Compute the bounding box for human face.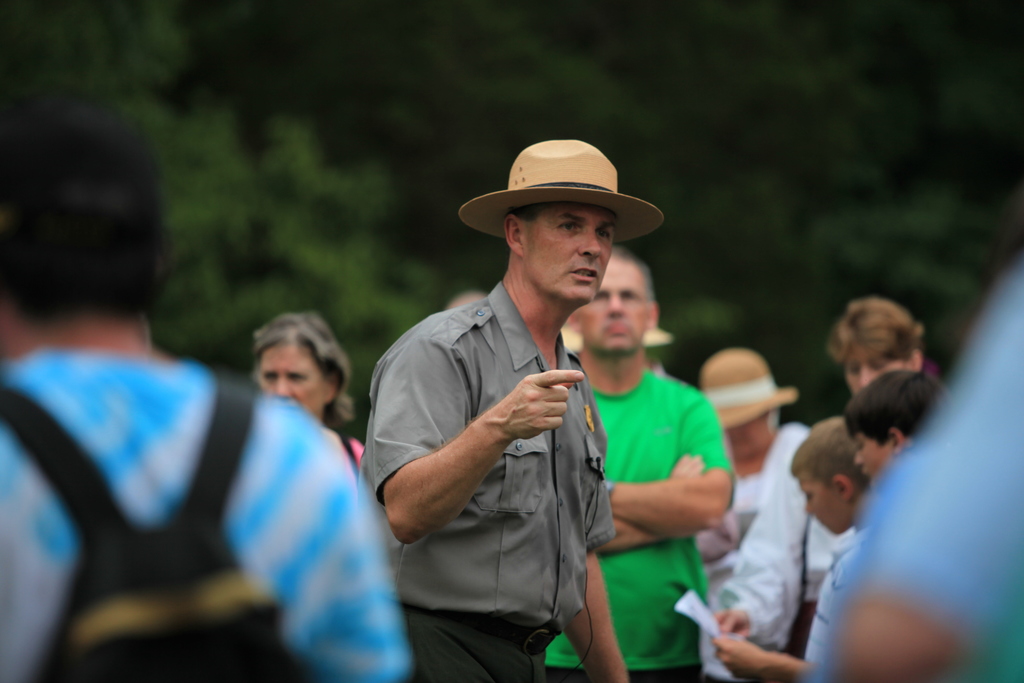
bbox=[854, 431, 896, 483].
